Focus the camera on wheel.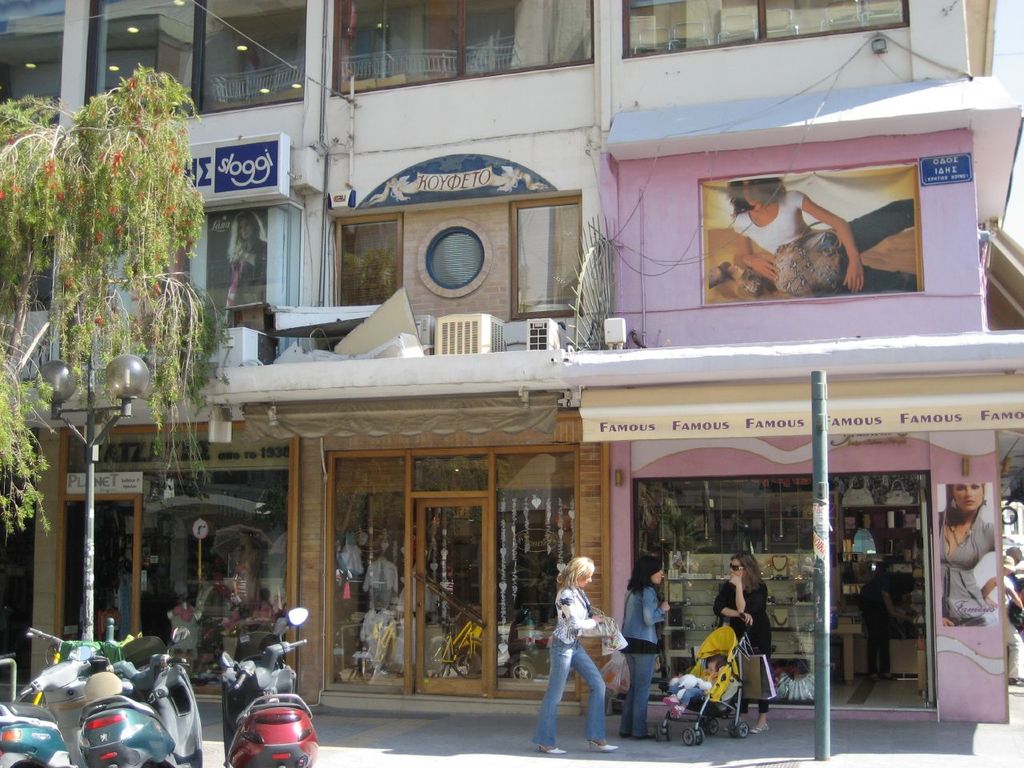
Focus region: x1=703 y1=718 x2=722 y2=735.
